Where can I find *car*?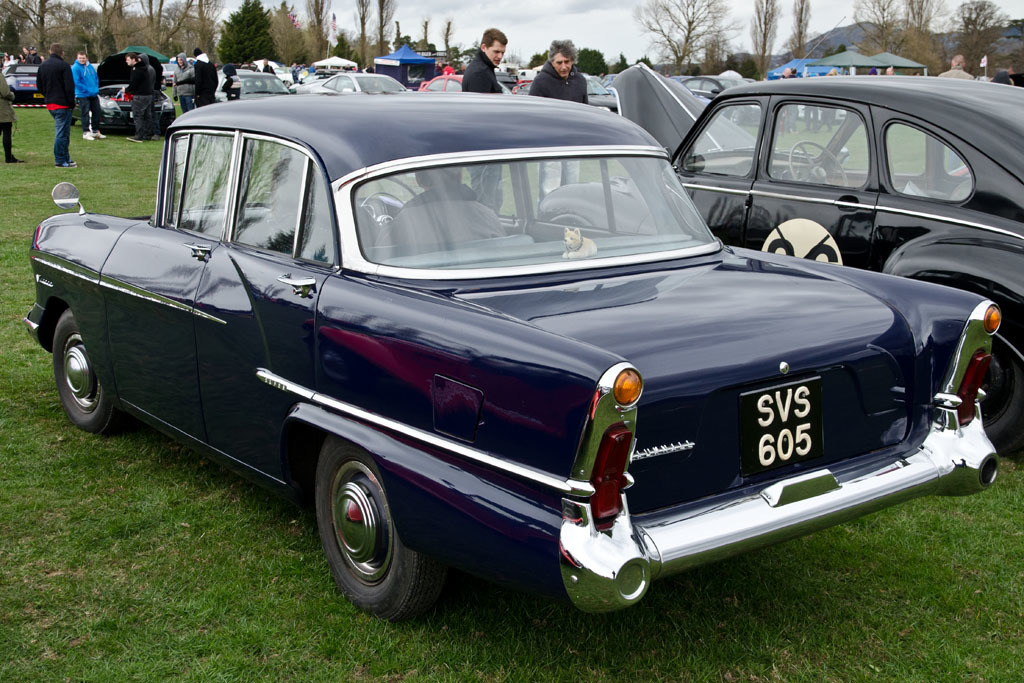
You can find it at box=[600, 73, 1023, 498].
